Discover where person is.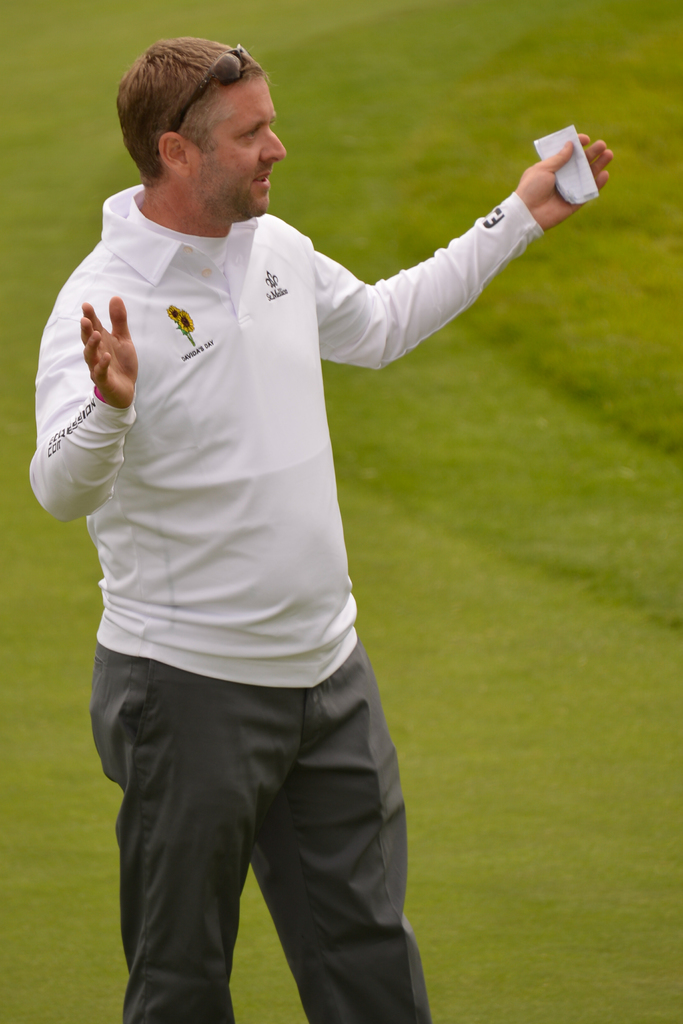
Discovered at (x1=29, y1=42, x2=614, y2=1023).
